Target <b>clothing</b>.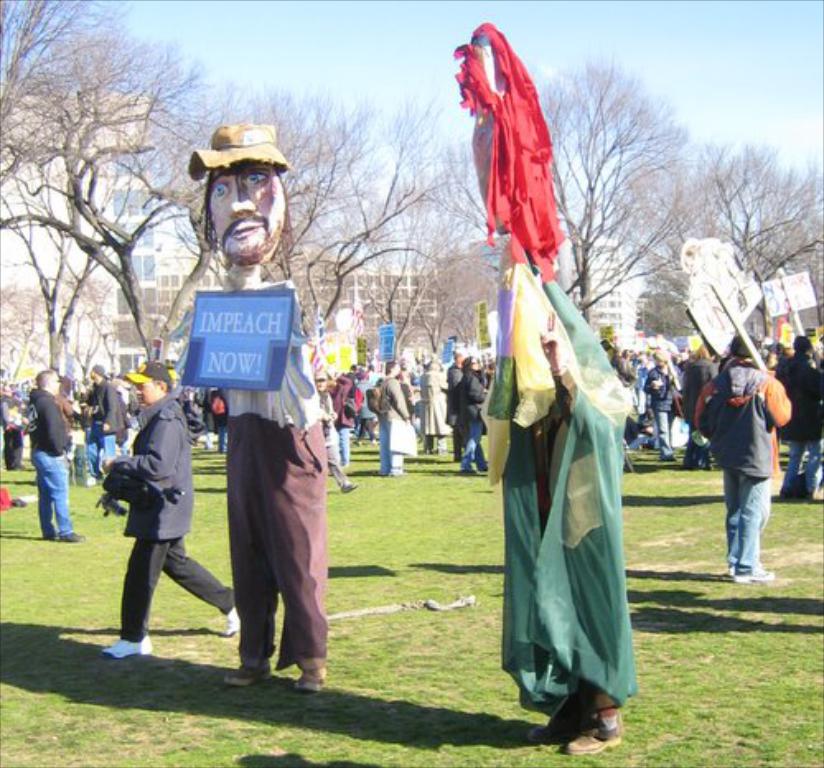
Target region: x1=776, y1=340, x2=822, y2=504.
